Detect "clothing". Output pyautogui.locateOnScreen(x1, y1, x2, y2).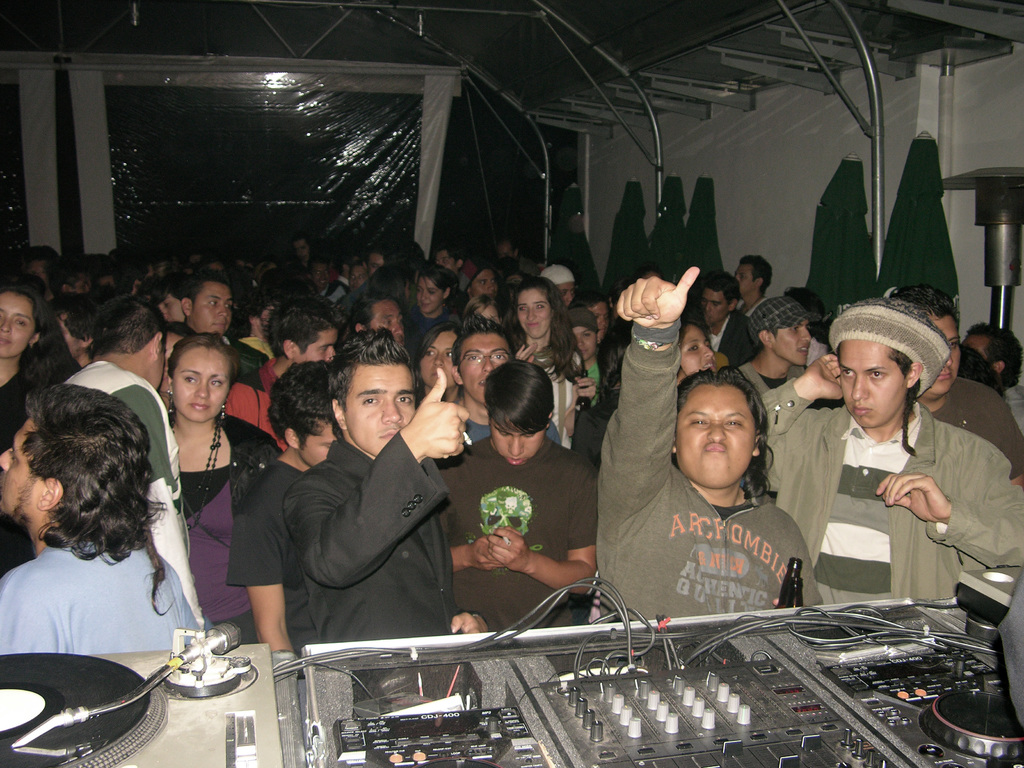
pyautogui.locateOnScreen(746, 370, 1023, 616).
